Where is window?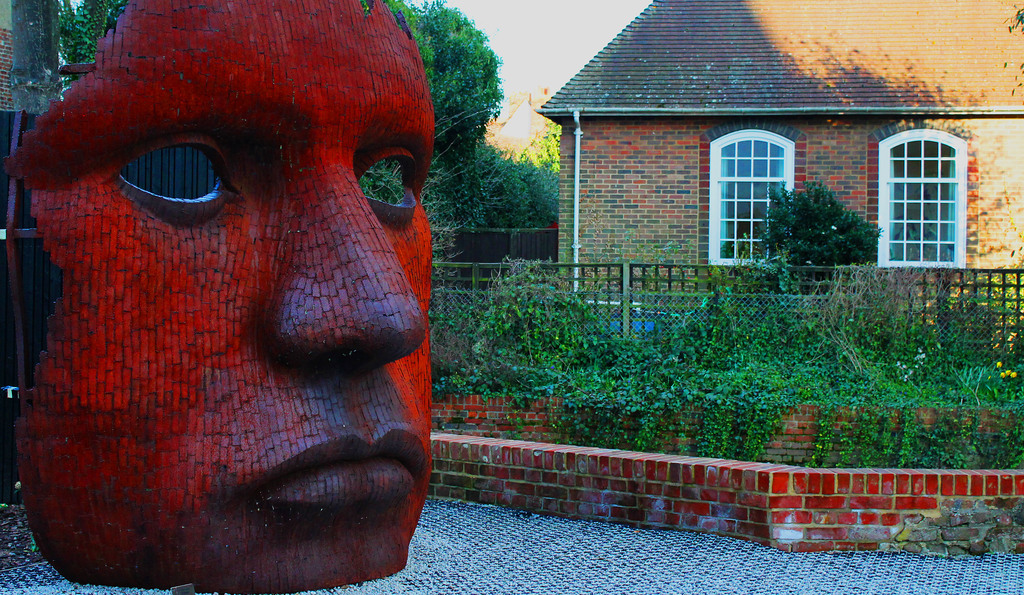
876, 128, 967, 270.
